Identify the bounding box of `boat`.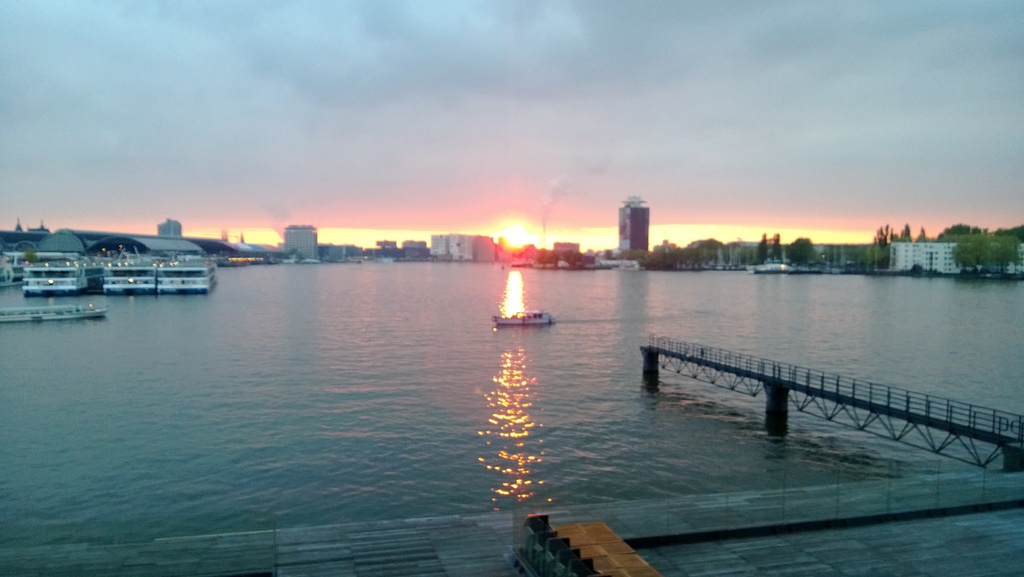
bbox=[489, 313, 564, 325].
